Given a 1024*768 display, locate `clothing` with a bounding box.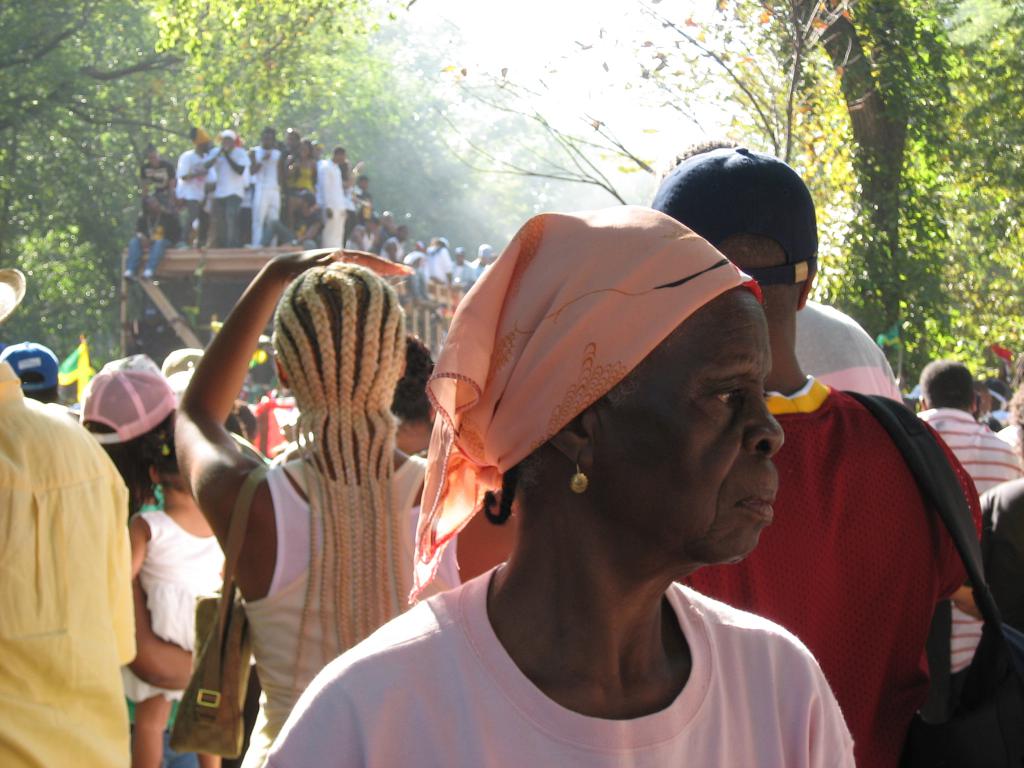
Located: pyautogui.locateOnScreen(298, 148, 312, 199).
